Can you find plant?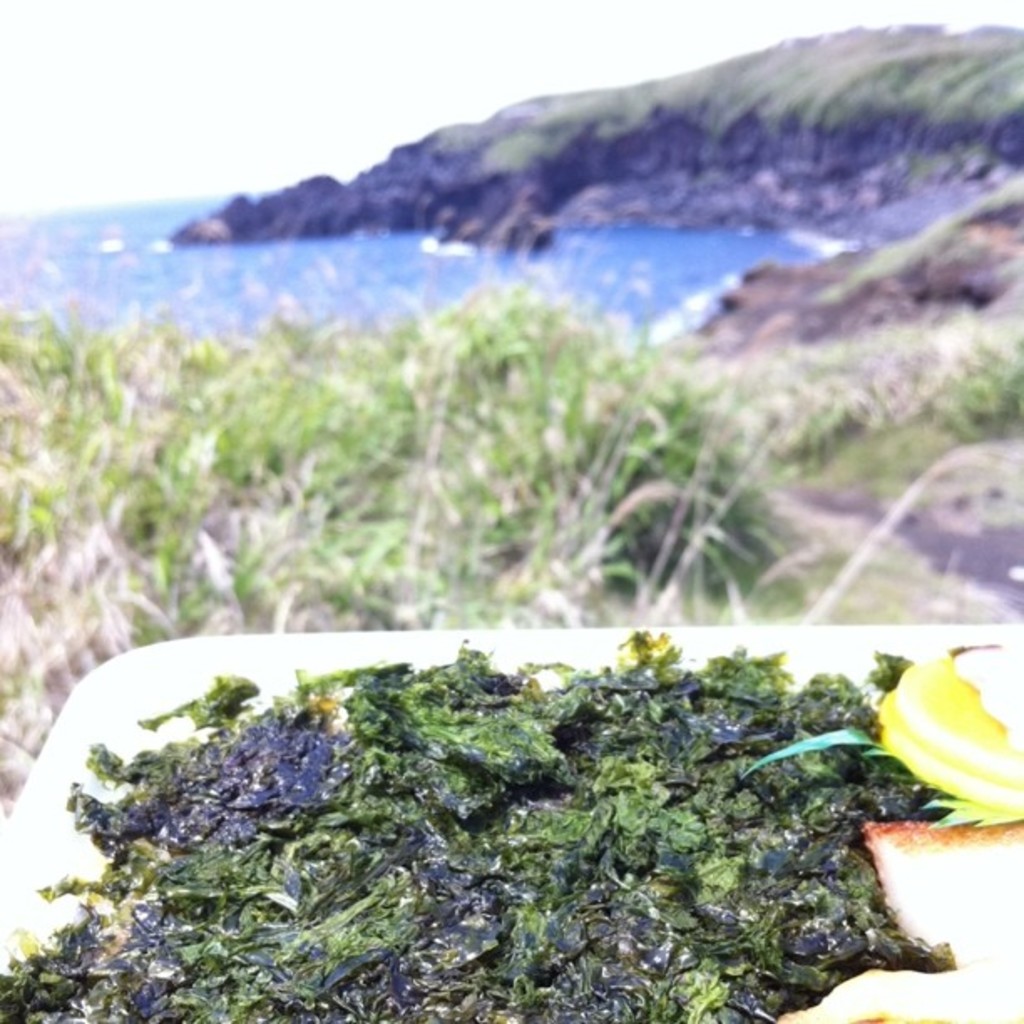
Yes, bounding box: detection(937, 336, 1022, 452).
